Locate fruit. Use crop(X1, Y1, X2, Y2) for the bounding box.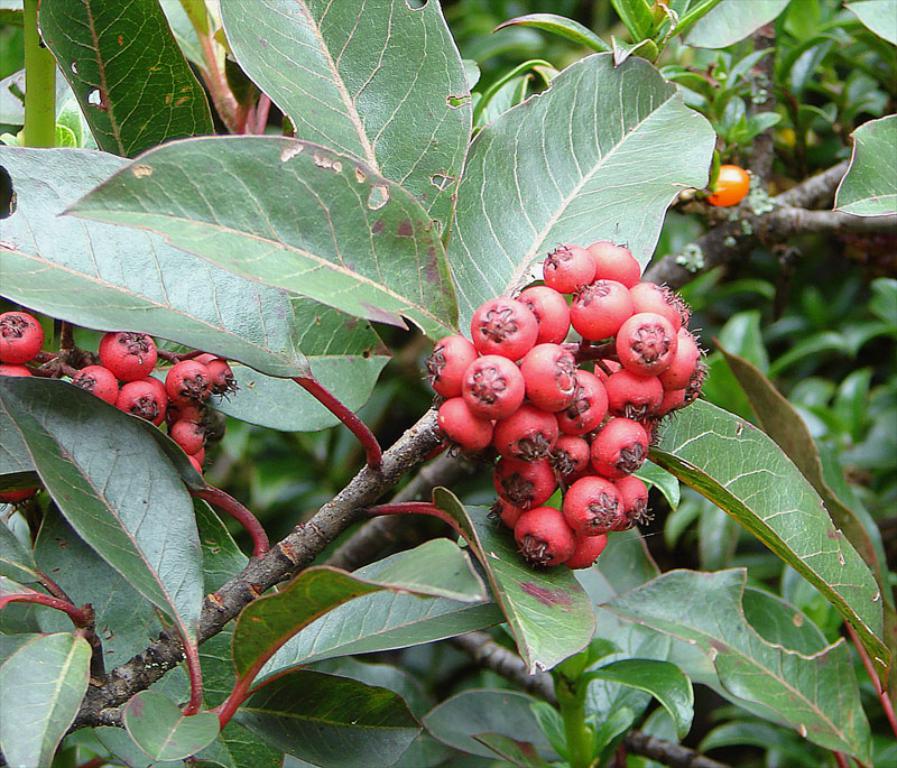
crop(0, 484, 40, 505).
